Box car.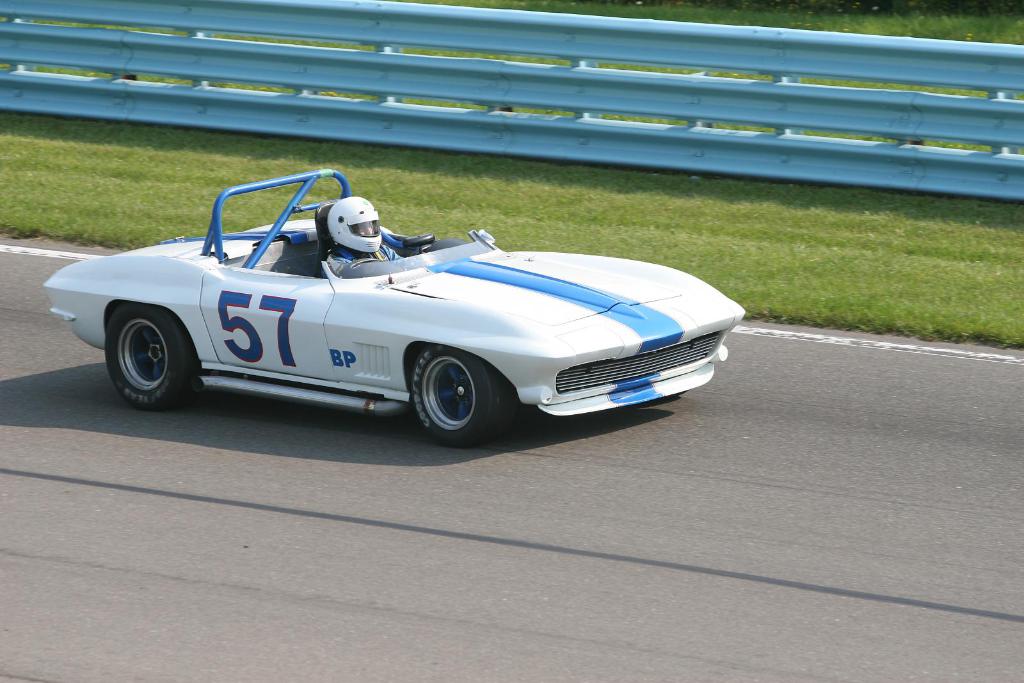
box(62, 186, 763, 440).
